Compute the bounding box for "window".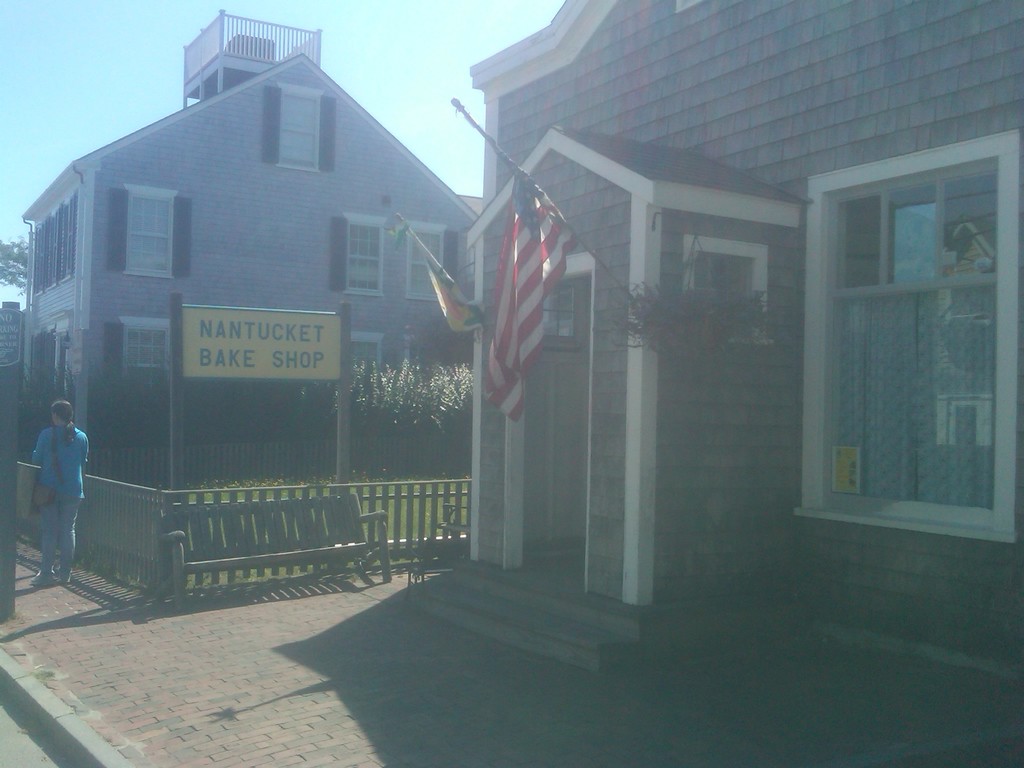
122, 324, 167, 364.
